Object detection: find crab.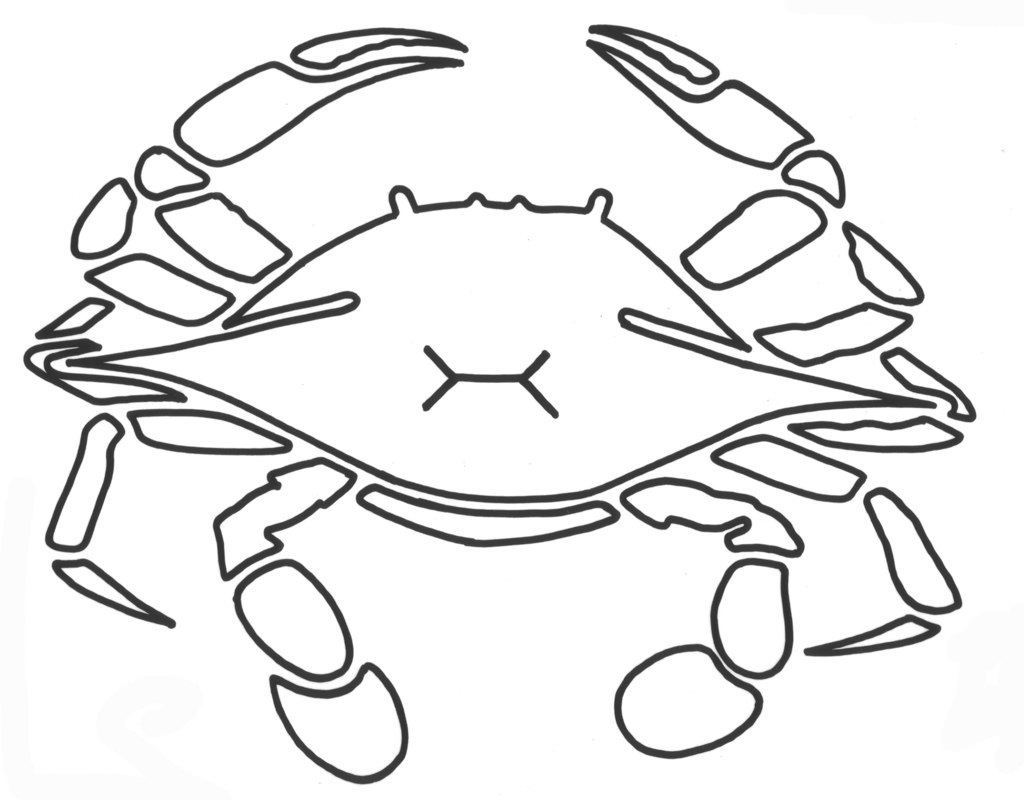
(x1=19, y1=25, x2=968, y2=781).
